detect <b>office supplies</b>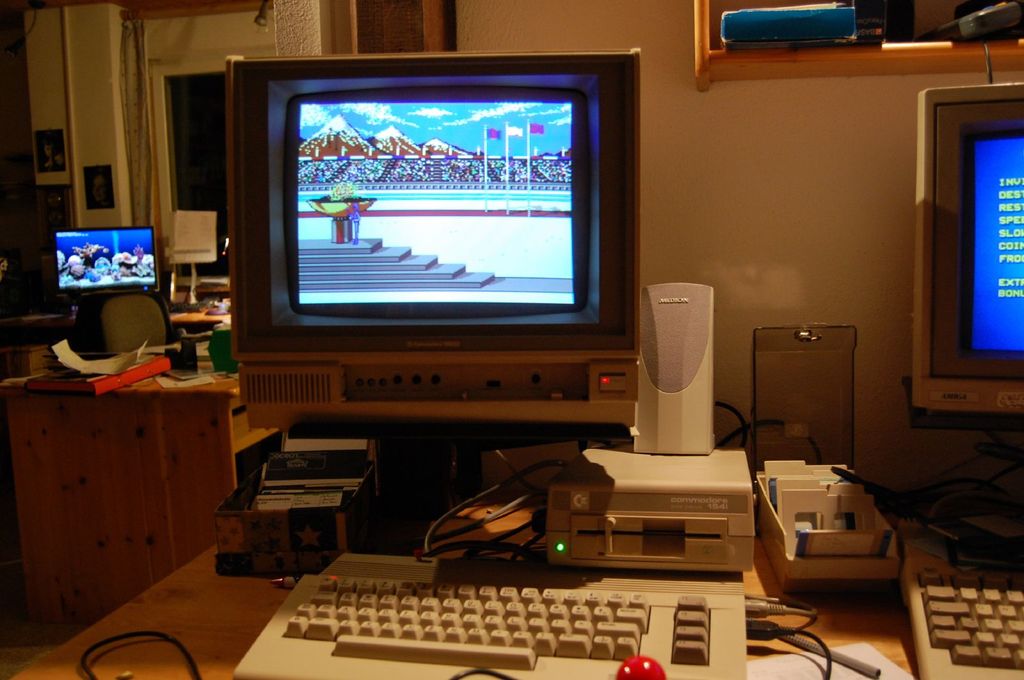
region(260, 433, 383, 508)
